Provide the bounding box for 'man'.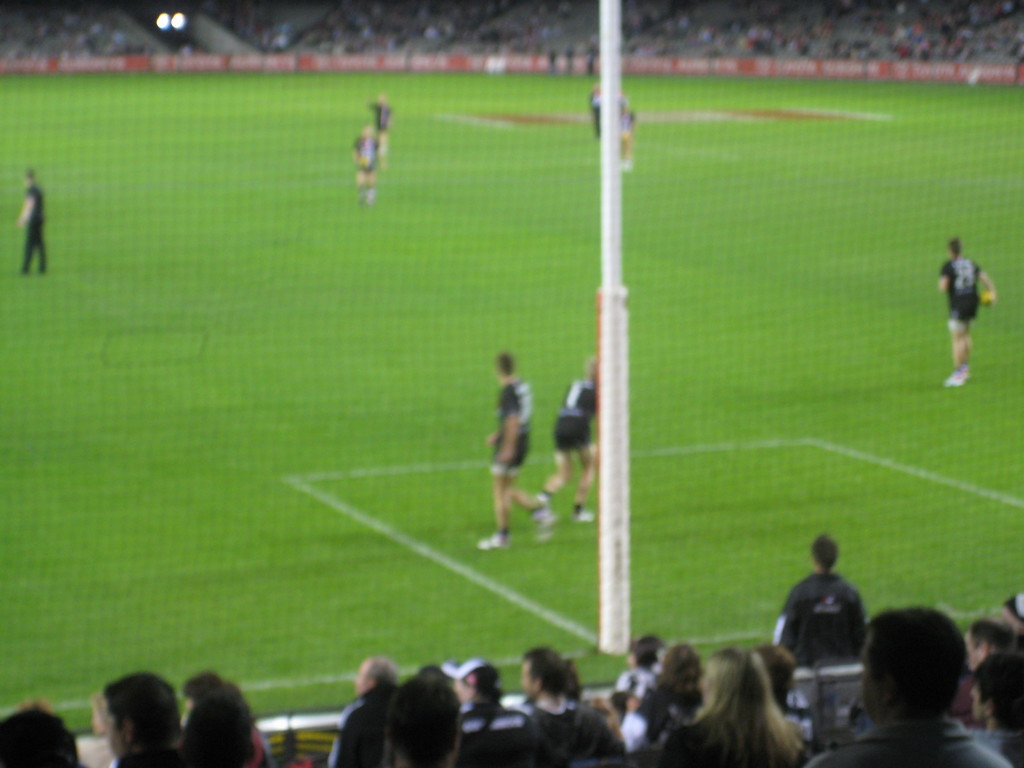
box=[444, 659, 529, 740].
